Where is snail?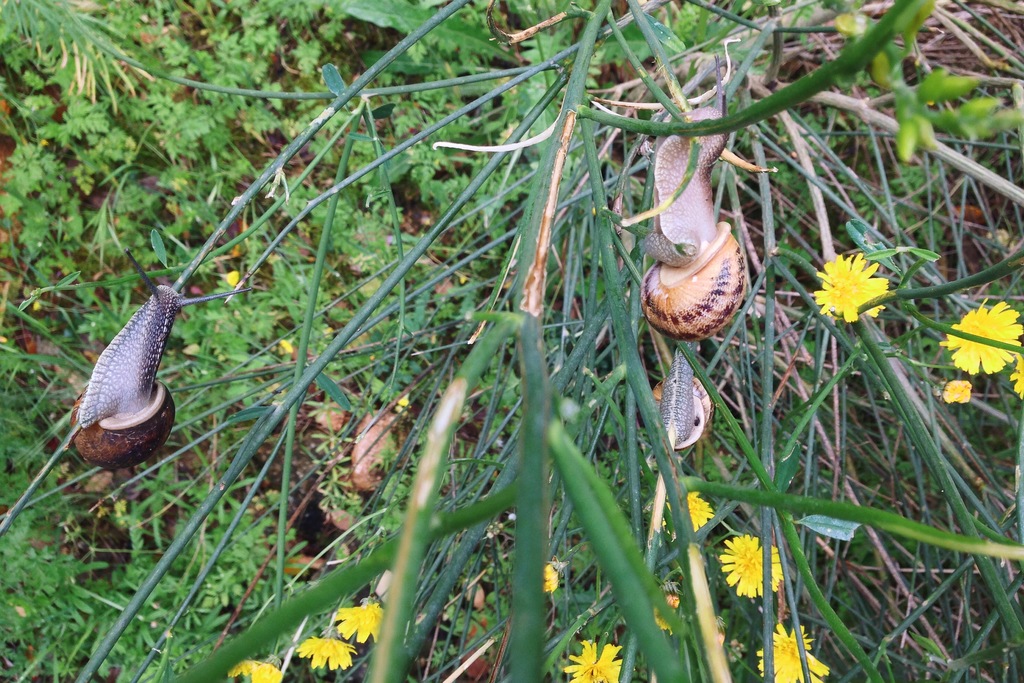
x1=645 y1=341 x2=714 y2=454.
